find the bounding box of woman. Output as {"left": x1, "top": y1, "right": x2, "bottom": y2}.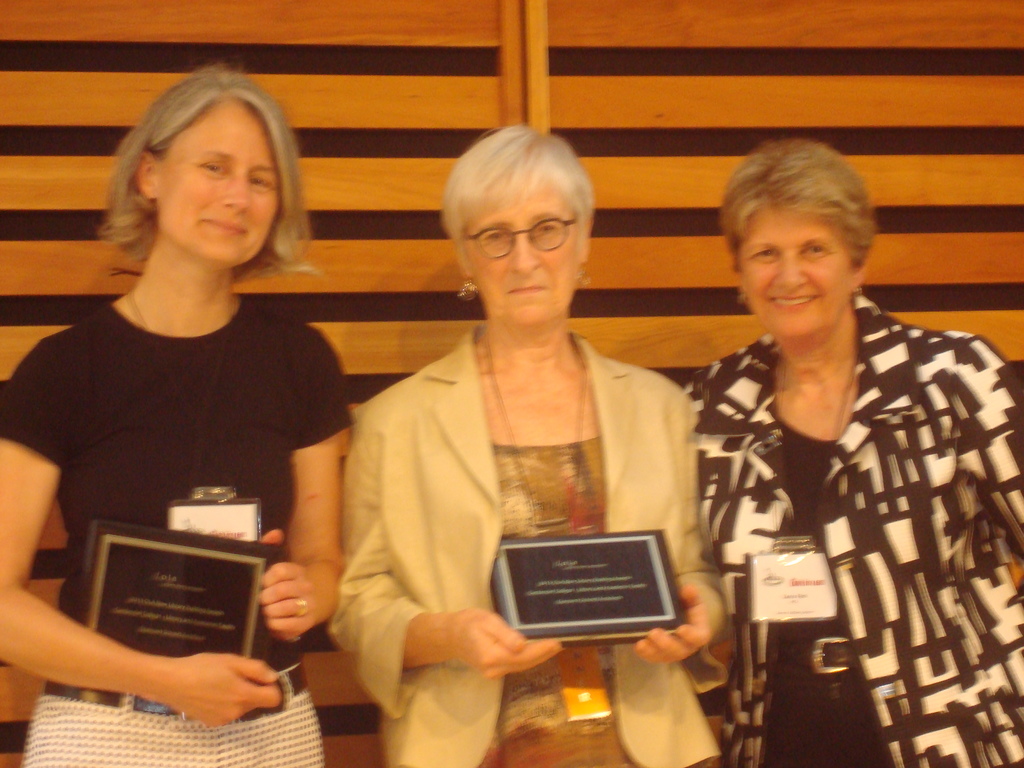
{"left": 670, "top": 135, "right": 1023, "bottom": 767}.
